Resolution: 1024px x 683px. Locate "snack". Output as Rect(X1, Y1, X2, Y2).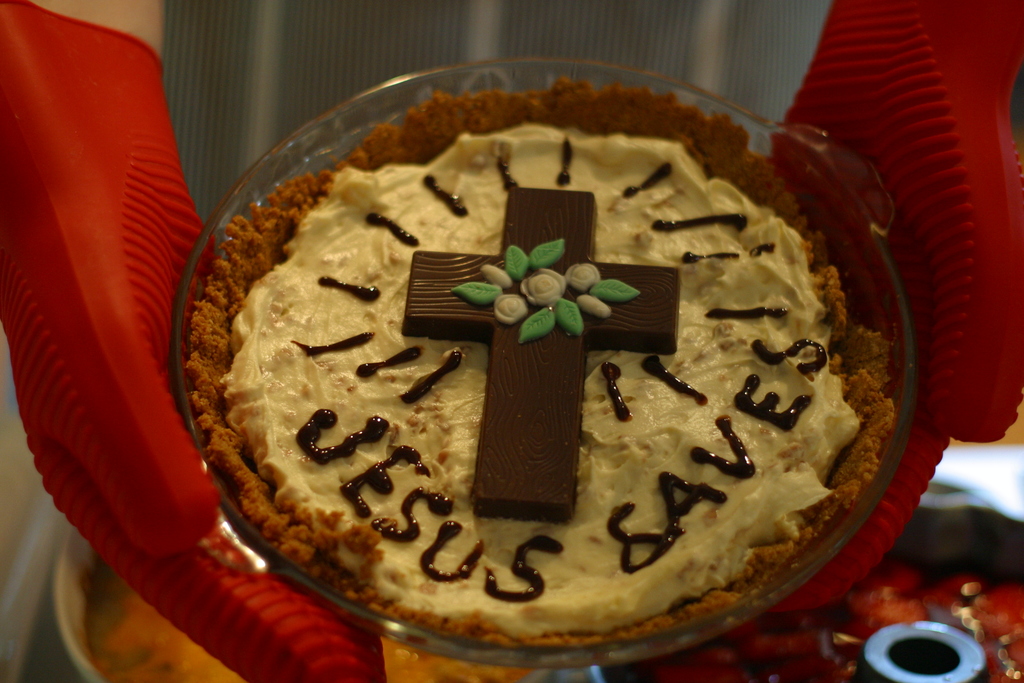
Rect(180, 90, 932, 651).
